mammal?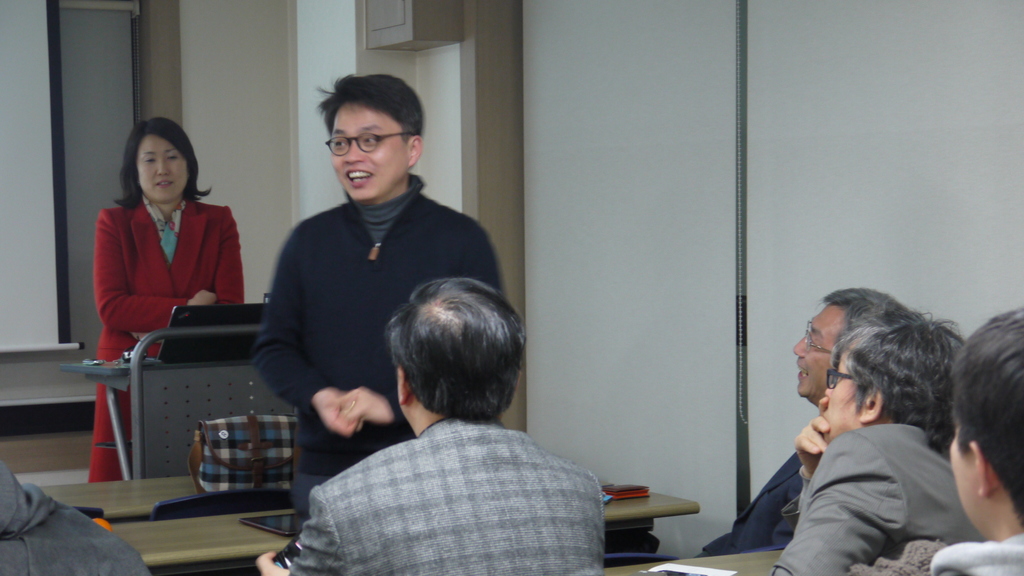
(x1=253, y1=273, x2=602, y2=573)
